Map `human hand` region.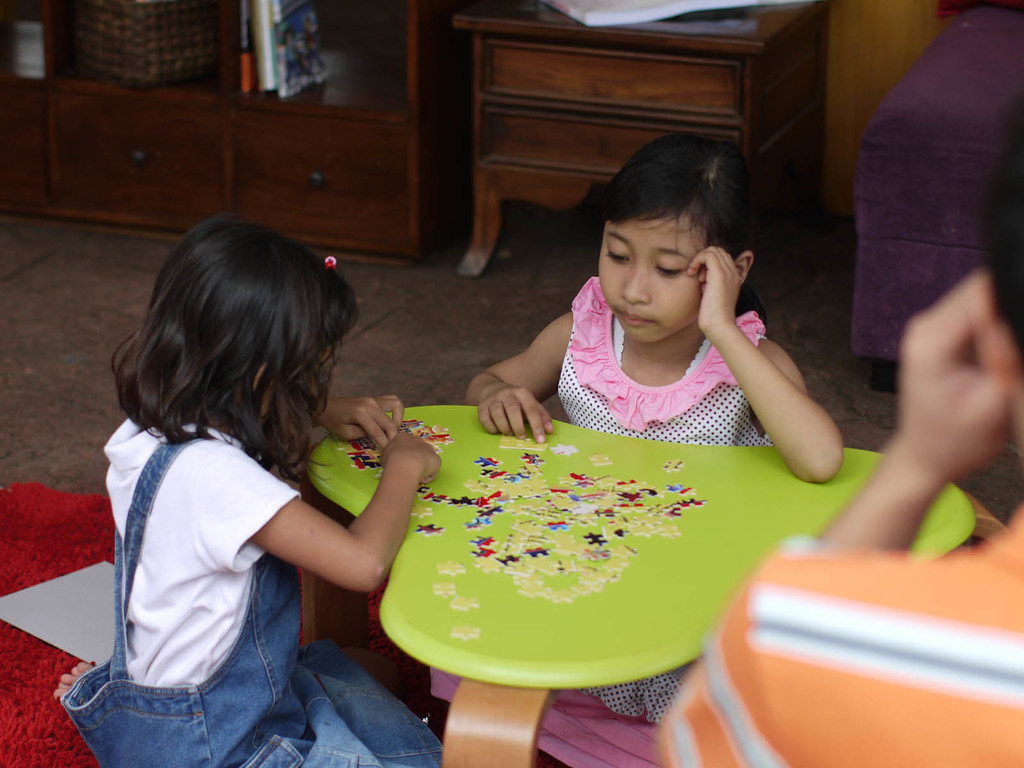
Mapped to Rect(892, 269, 1023, 487).
